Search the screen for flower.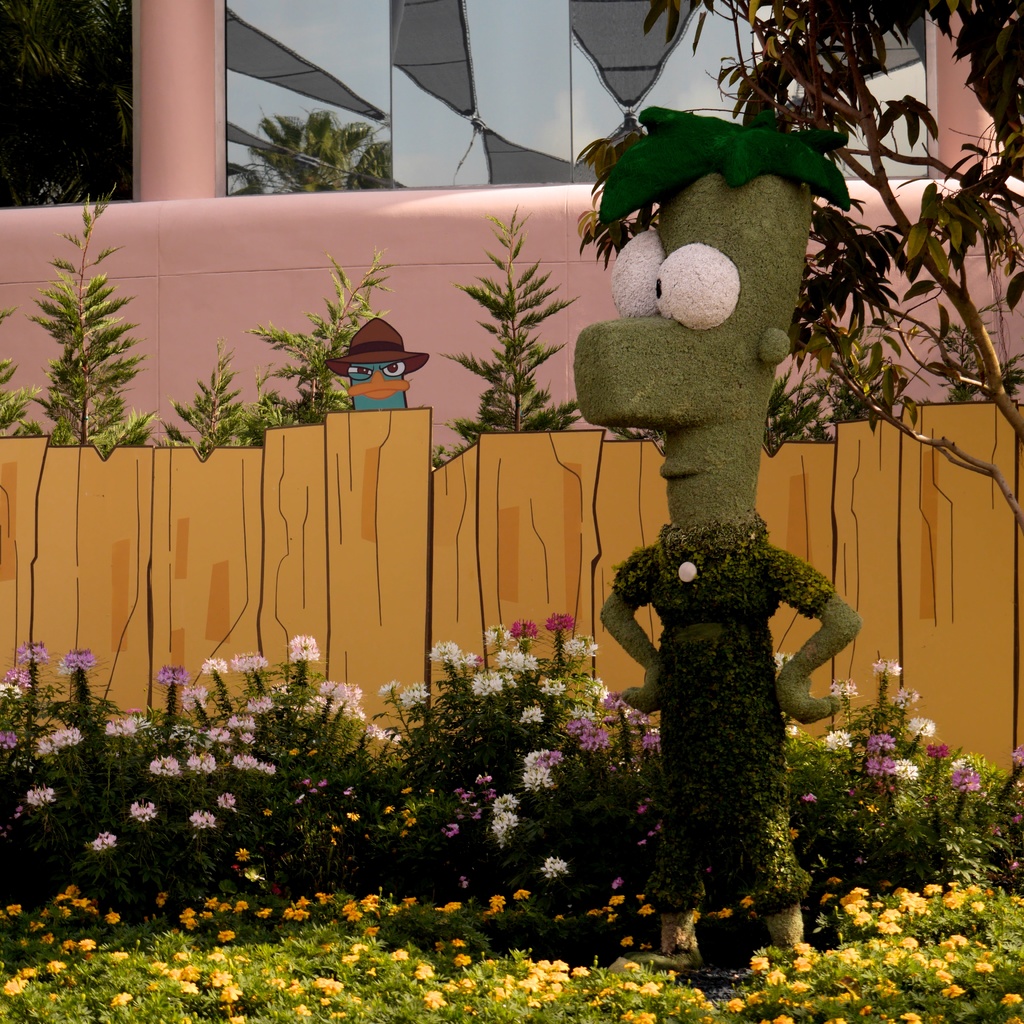
Found at (380,682,399,696).
